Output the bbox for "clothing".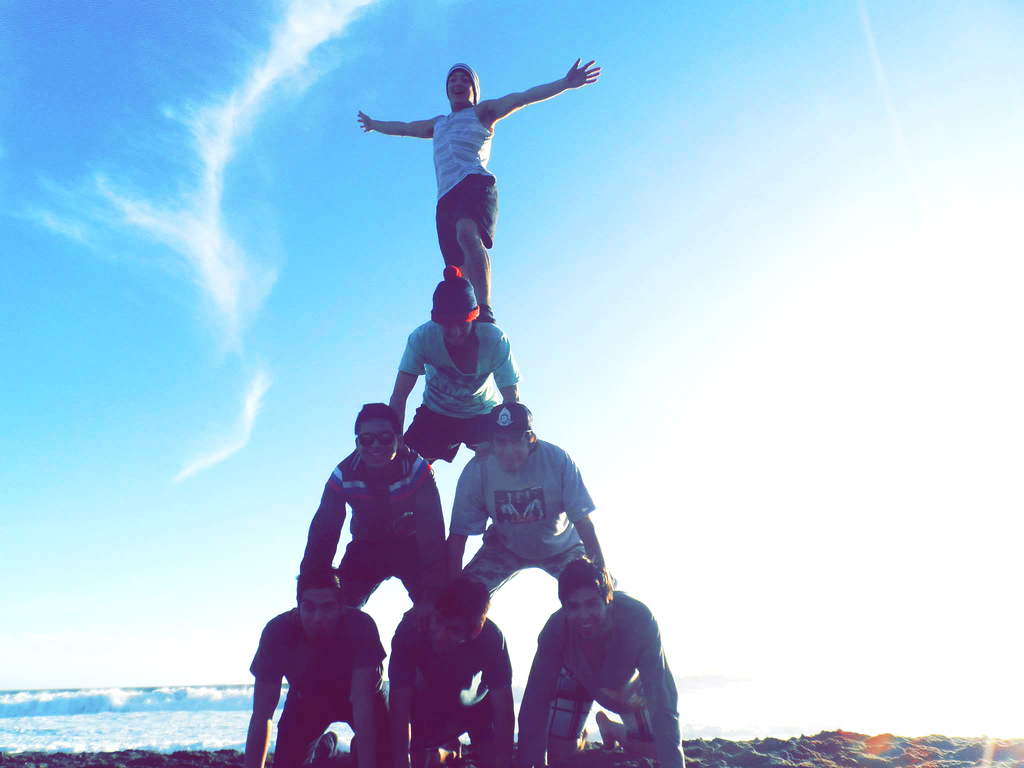
region(399, 316, 548, 463).
